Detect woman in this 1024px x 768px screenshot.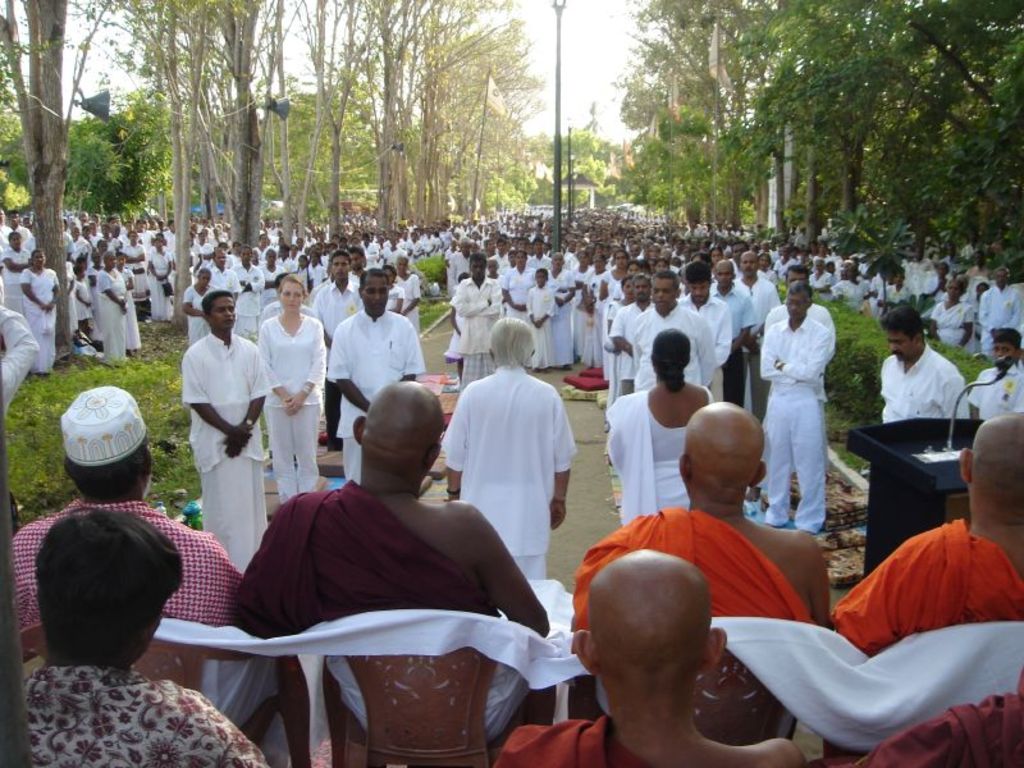
Detection: 253:271:328:508.
